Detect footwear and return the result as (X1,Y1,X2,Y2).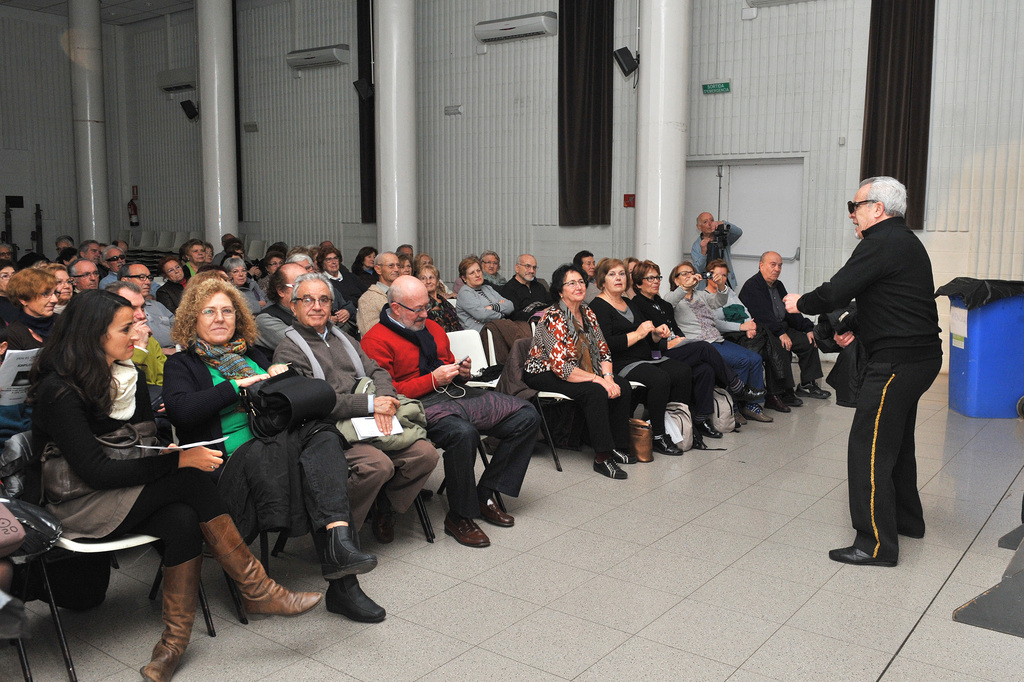
(202,509,323,614).
